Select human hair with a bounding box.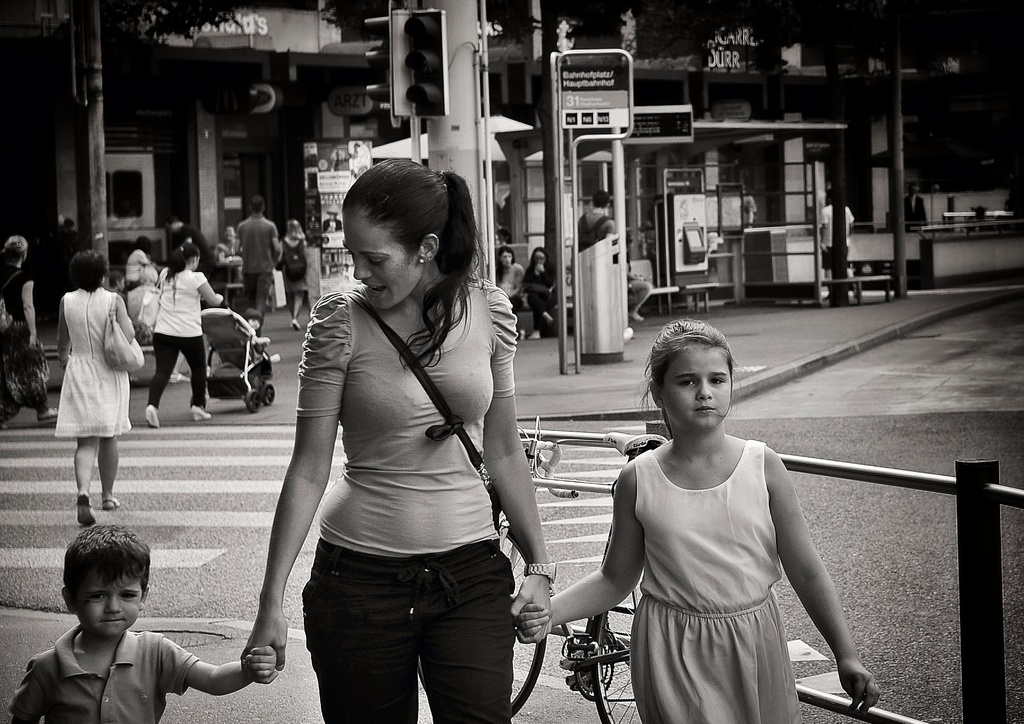
bbox=[61, 521, 152, 604].
